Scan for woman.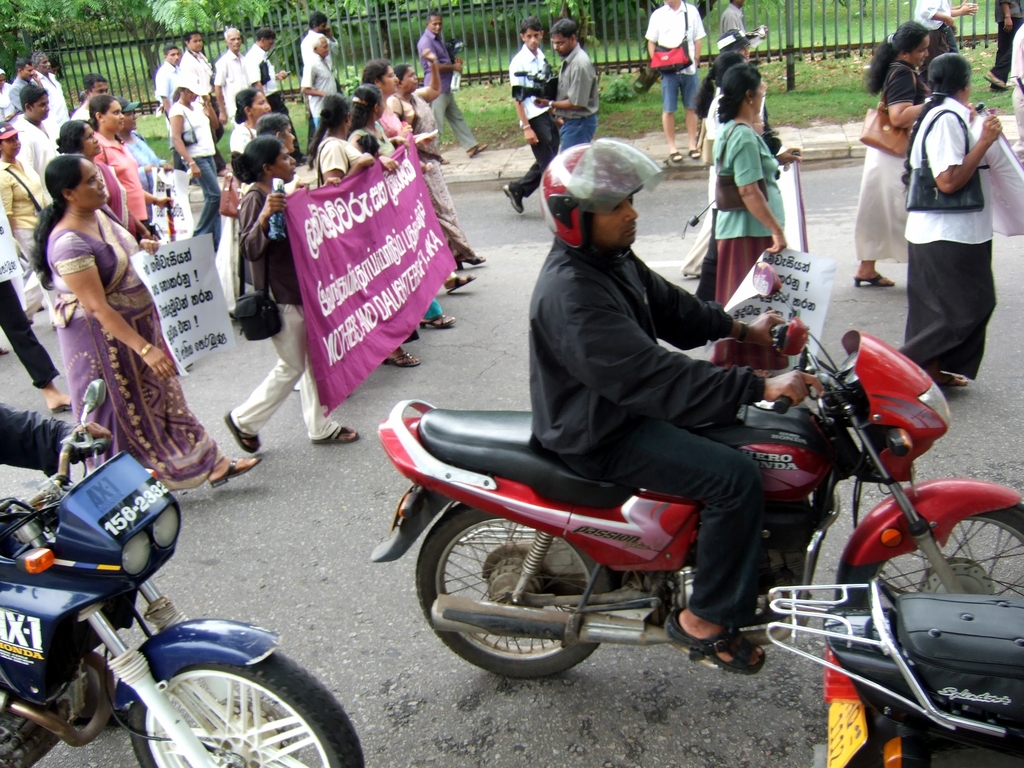
Scan result: rect(357, 56, 484, 300).
